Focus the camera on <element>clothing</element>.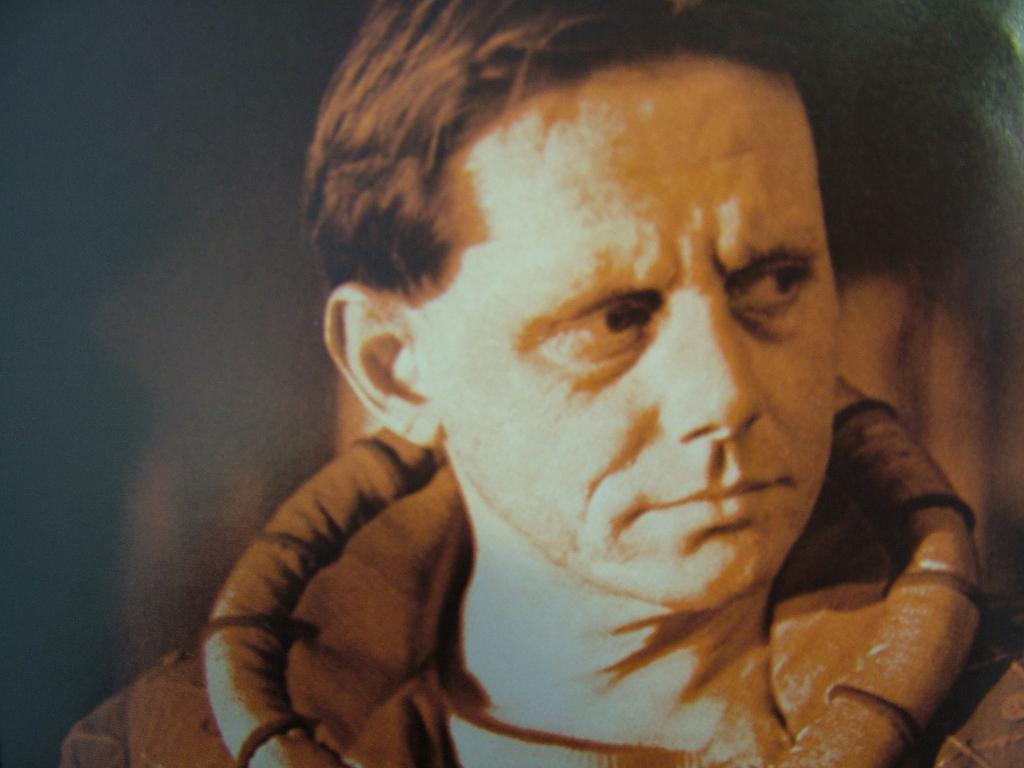
Focus region: x1=64, y1=374, x2=1023, y2=767.
